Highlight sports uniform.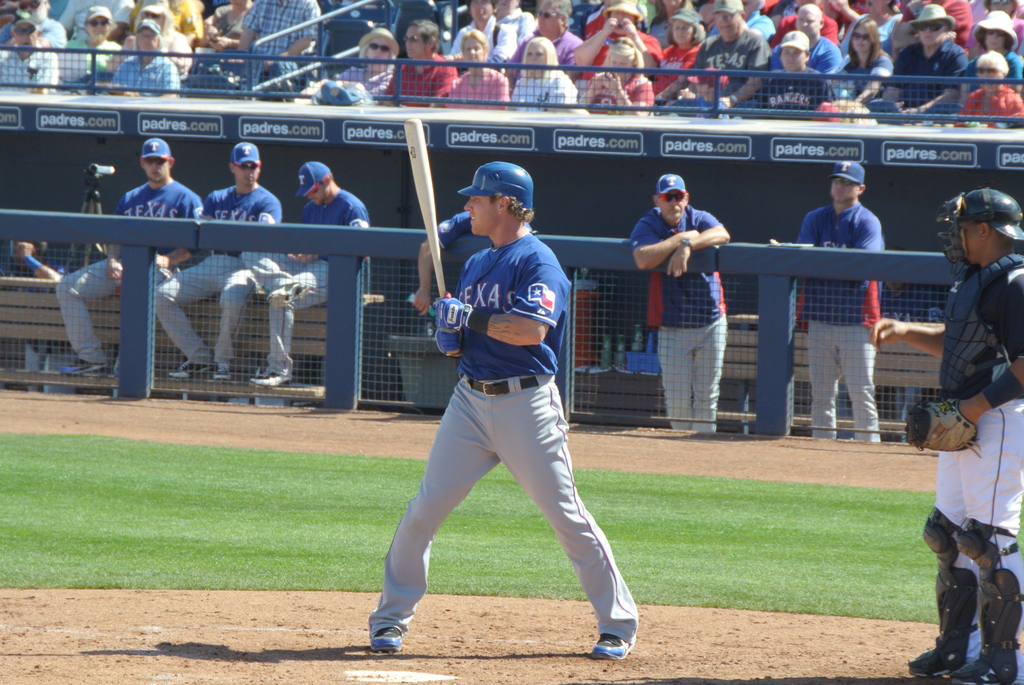
Highlighted region: [x1=440, y1=214, x2=534, y2=246].
